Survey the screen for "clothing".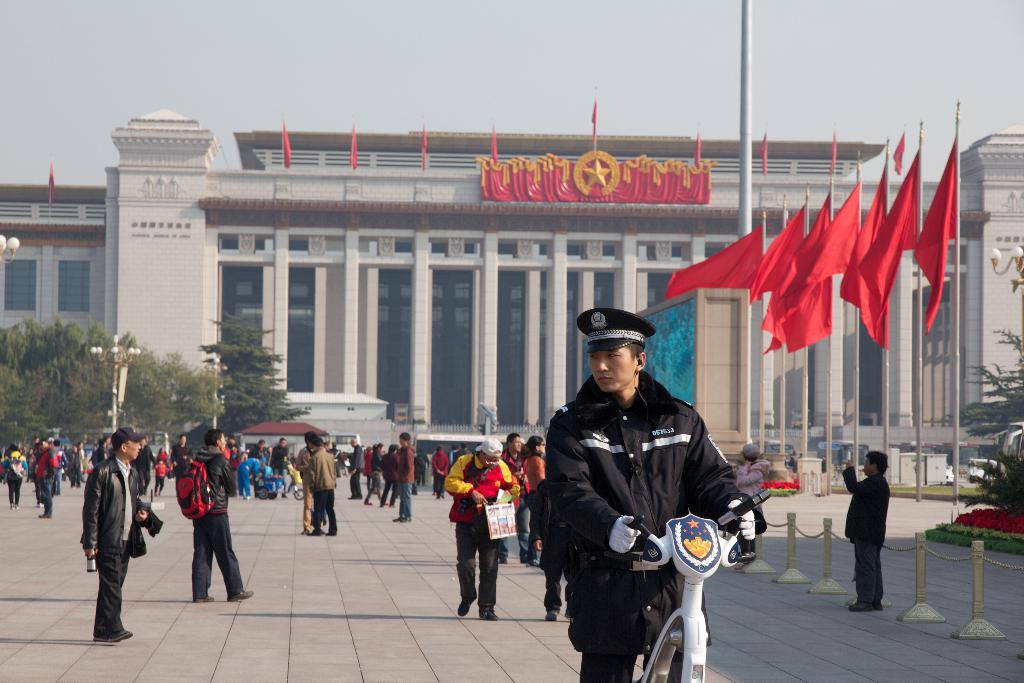
Survey found: (68, 452, 83, 483).
